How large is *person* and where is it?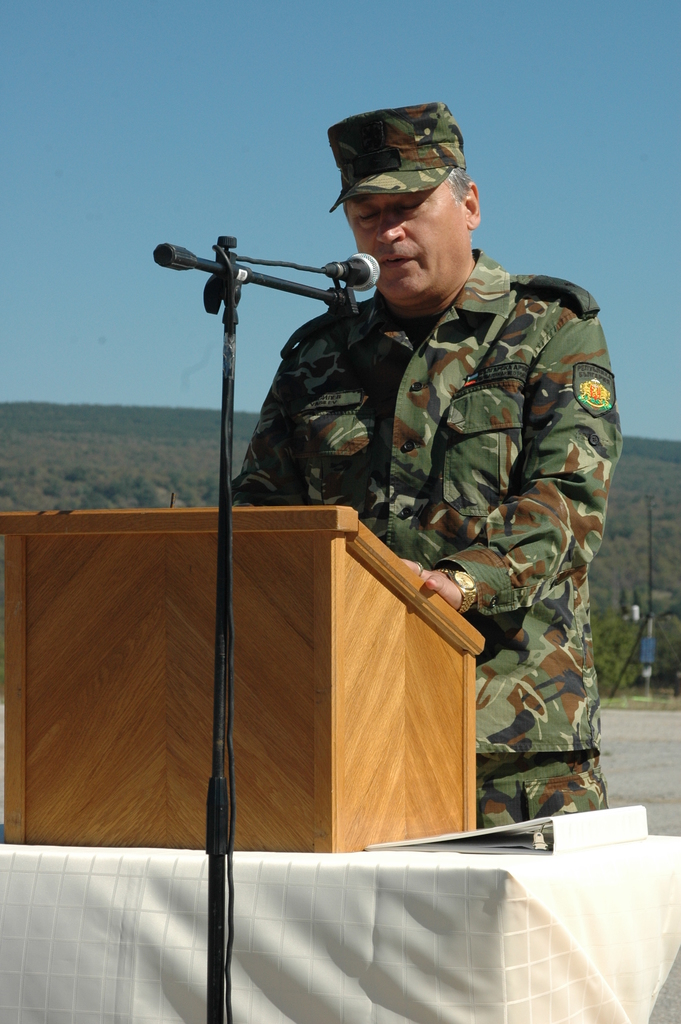
Bounding box: bbox(218, 108, 636, 827).
